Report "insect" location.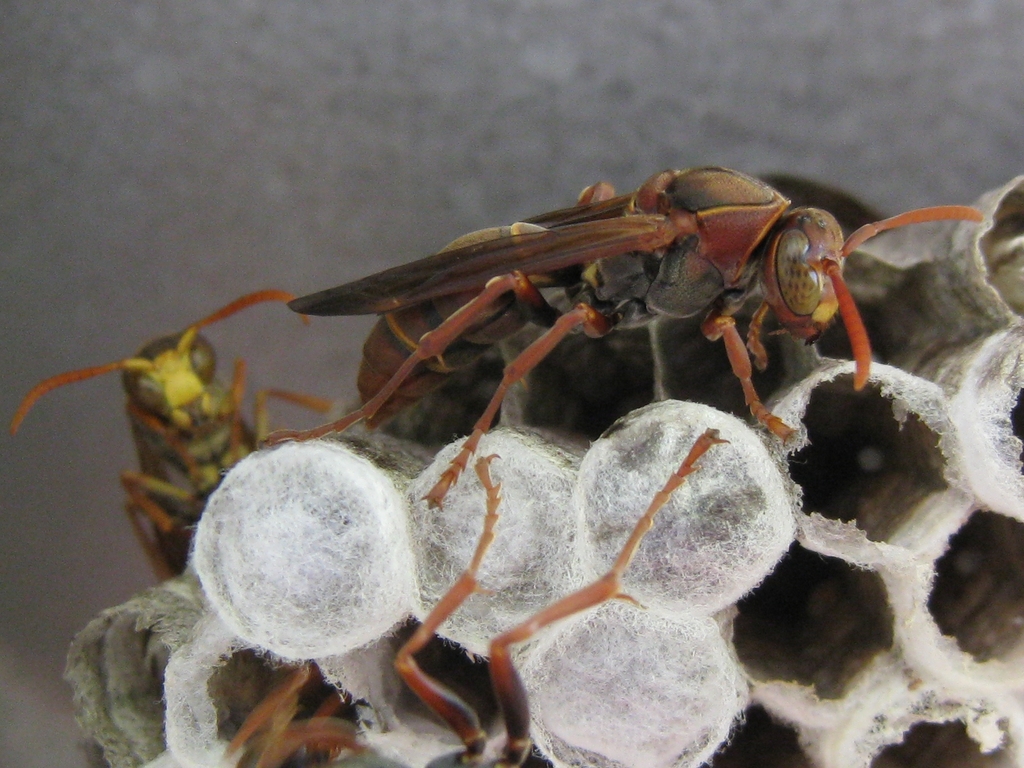
Report: l=219, t=425, r=728, b=767.
